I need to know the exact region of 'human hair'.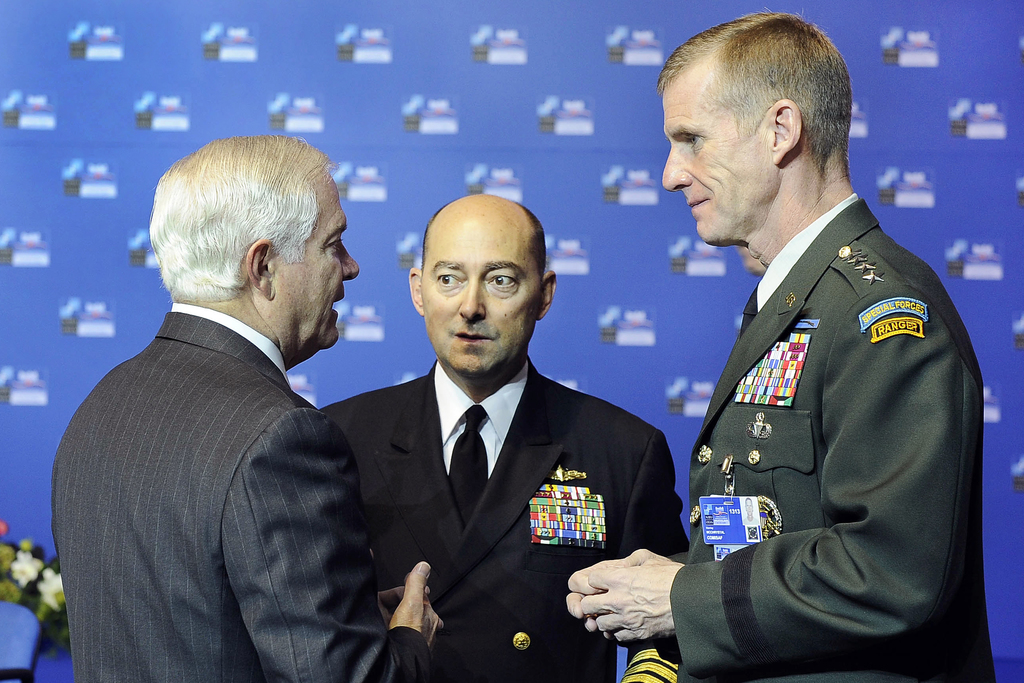
Region: box(150, 138, 337, 322).
